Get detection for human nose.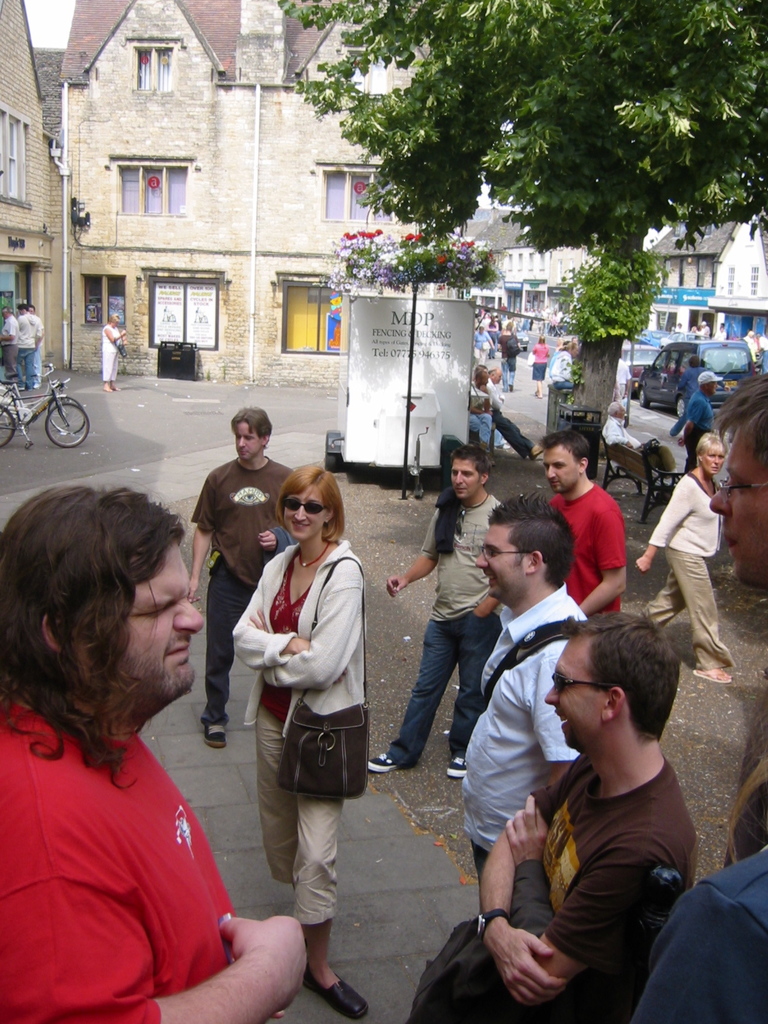
Detection: [545, 463, 556, 482].
